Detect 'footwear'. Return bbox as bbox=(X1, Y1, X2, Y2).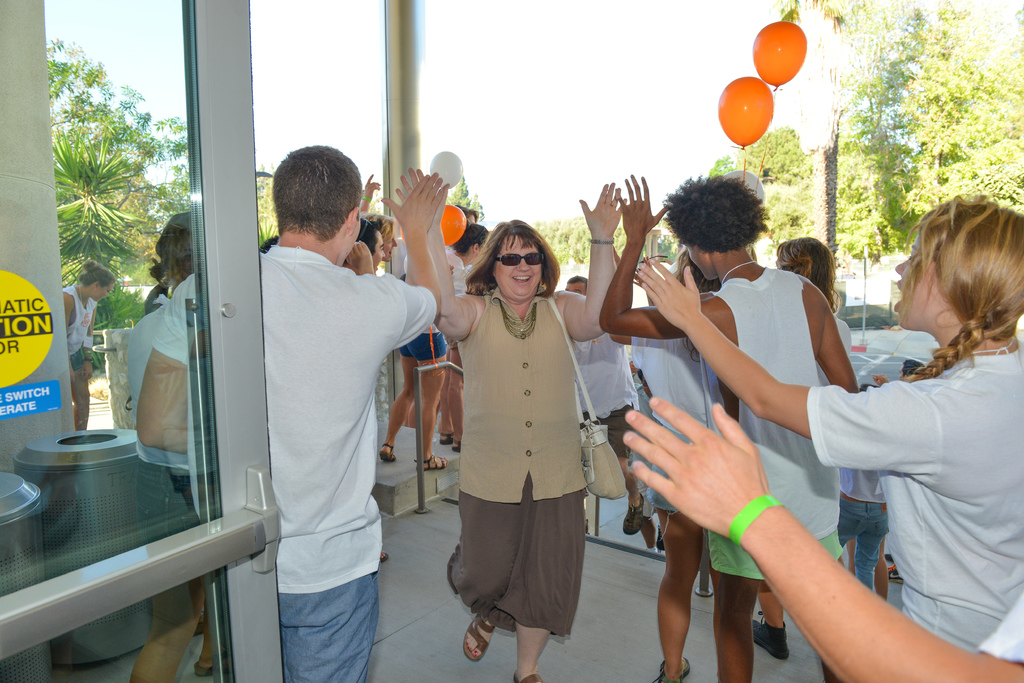
bbox=(380, 550, 390, 561).
